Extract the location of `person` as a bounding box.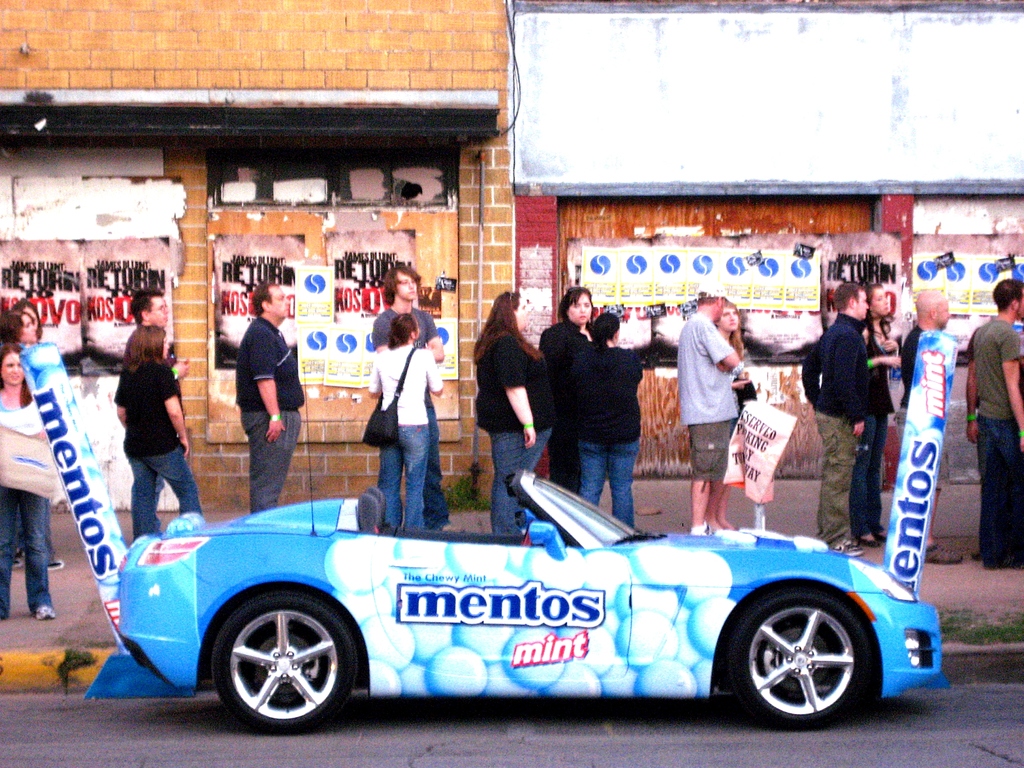
472/290/557/532.
